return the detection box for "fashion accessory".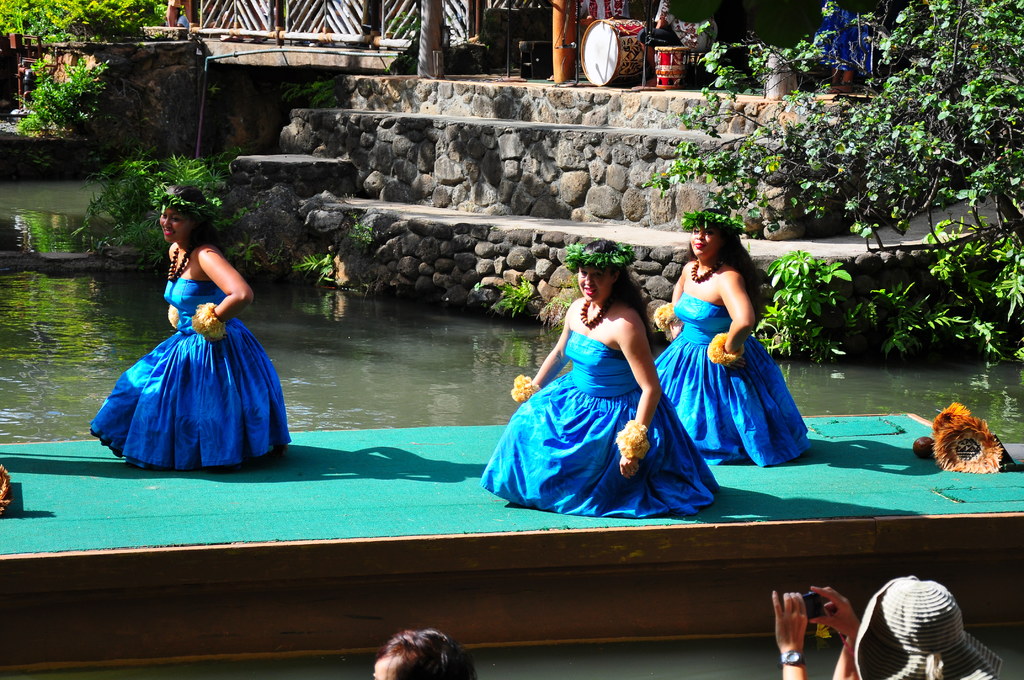
[left=856, top=576, right=1000, bottom=679].
